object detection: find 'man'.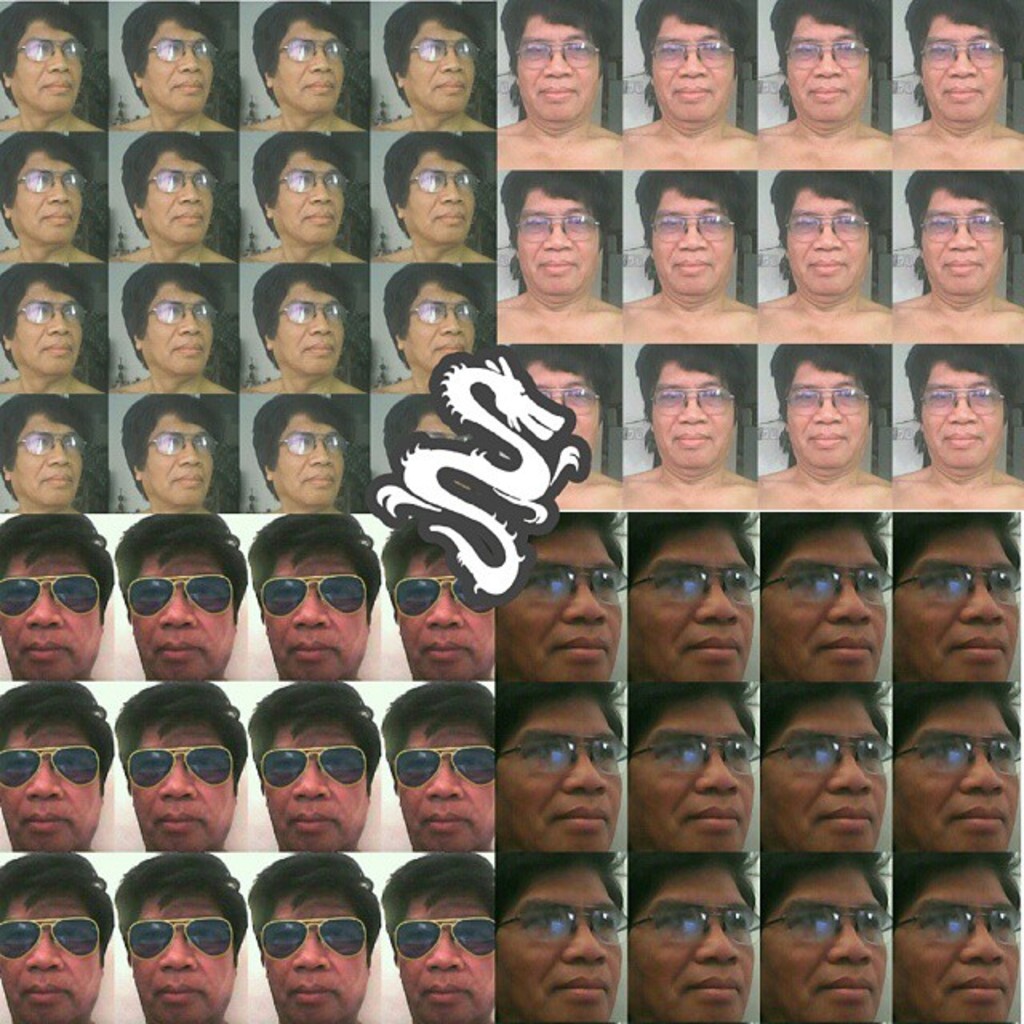
(left=0, top=0, right=109, bottom=134).
